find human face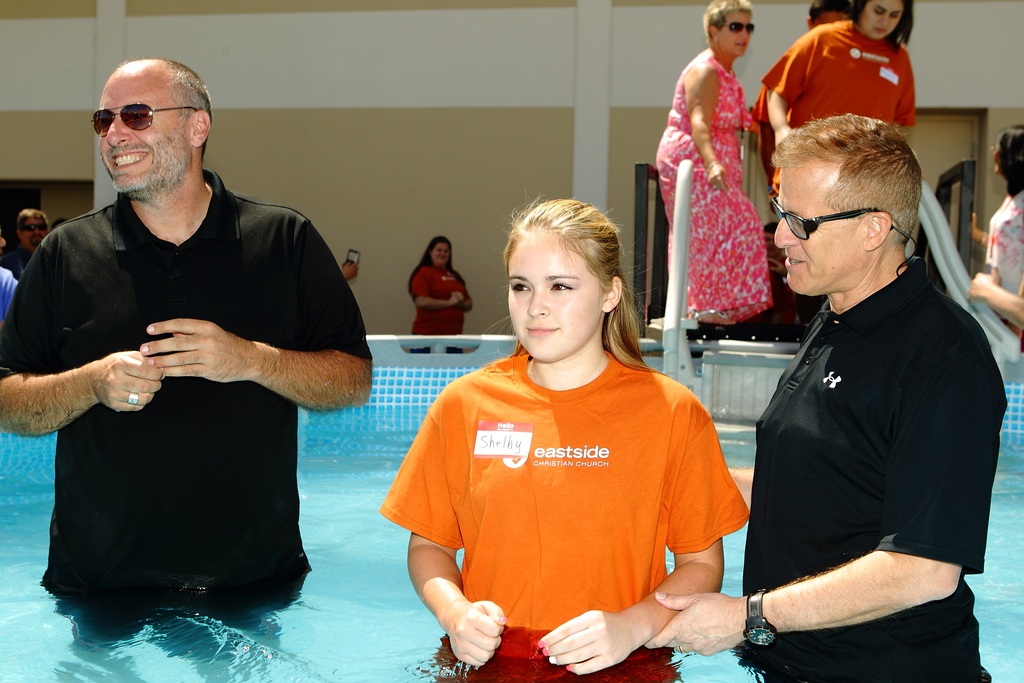
862 0 899 37
